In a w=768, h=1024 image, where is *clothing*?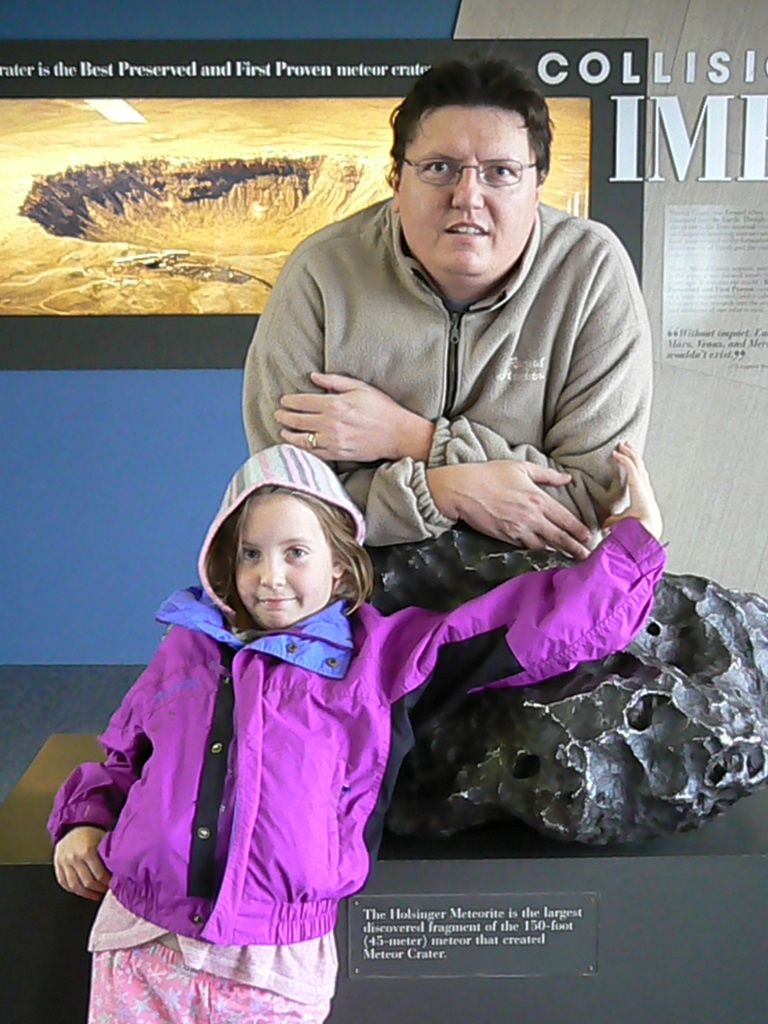
detection(227, 187, 652, 545).
